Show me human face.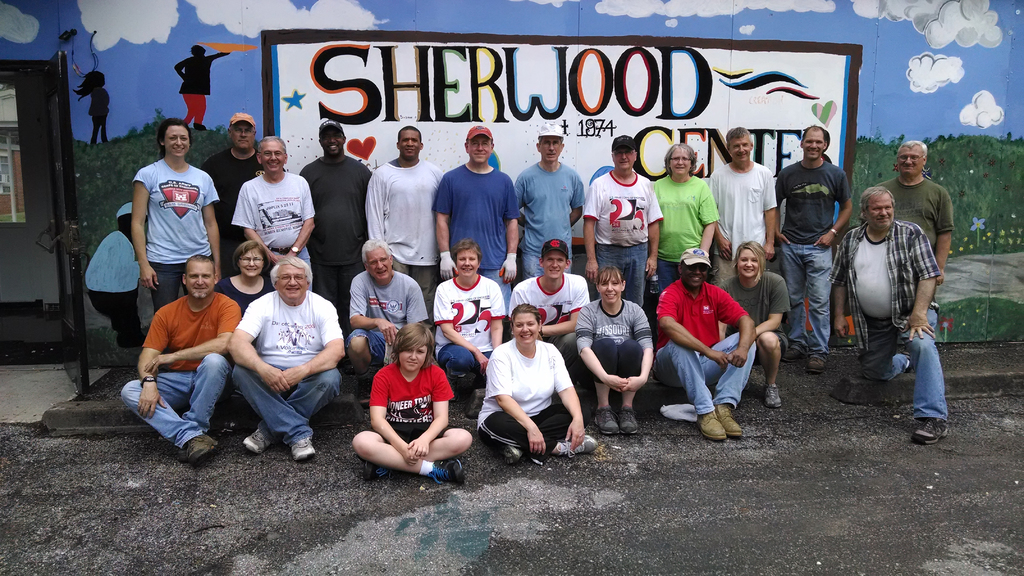
human face is here: (left=598, top=273, right=618, bottom=301).
